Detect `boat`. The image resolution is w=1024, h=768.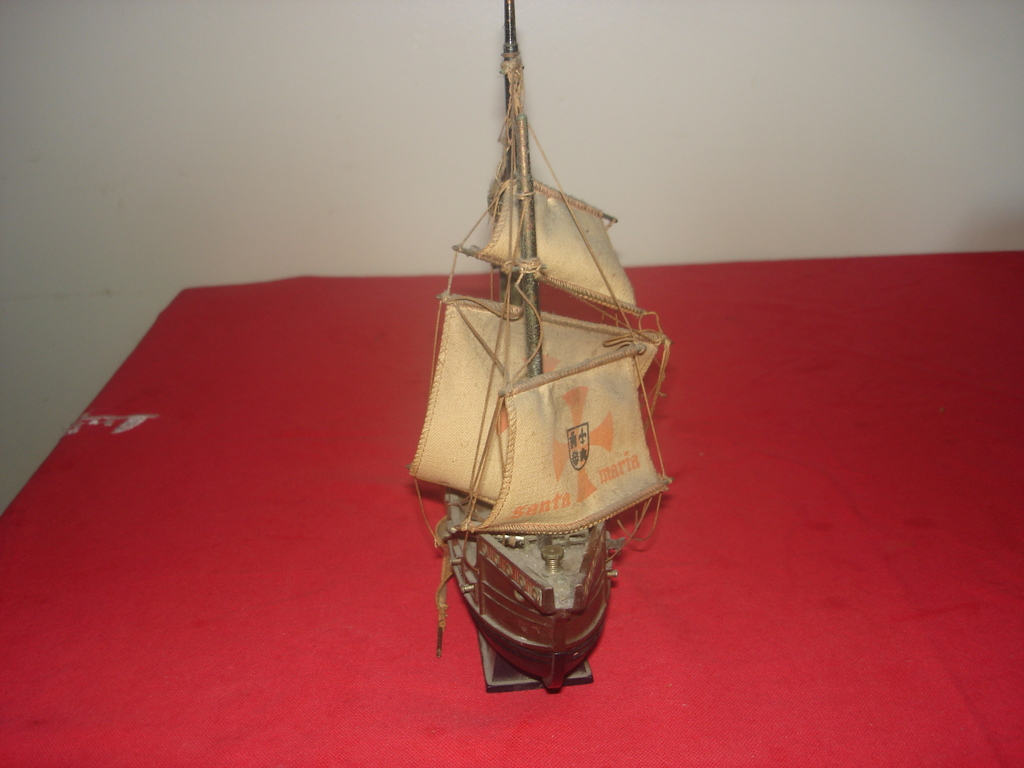
crop(407, 0, 676, 697).
